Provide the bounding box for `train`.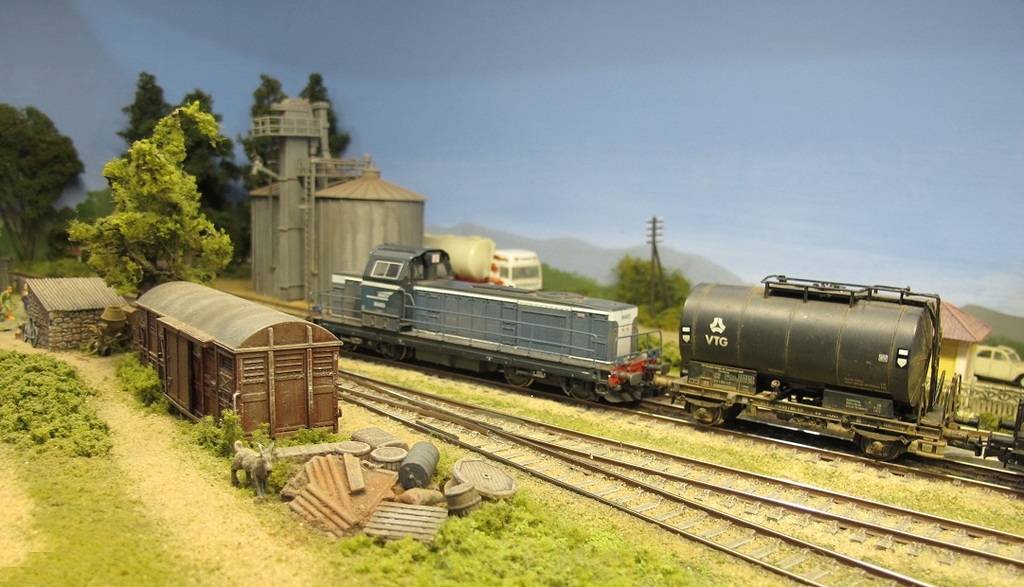
left=133, top=280, right=346, bottom=442.
